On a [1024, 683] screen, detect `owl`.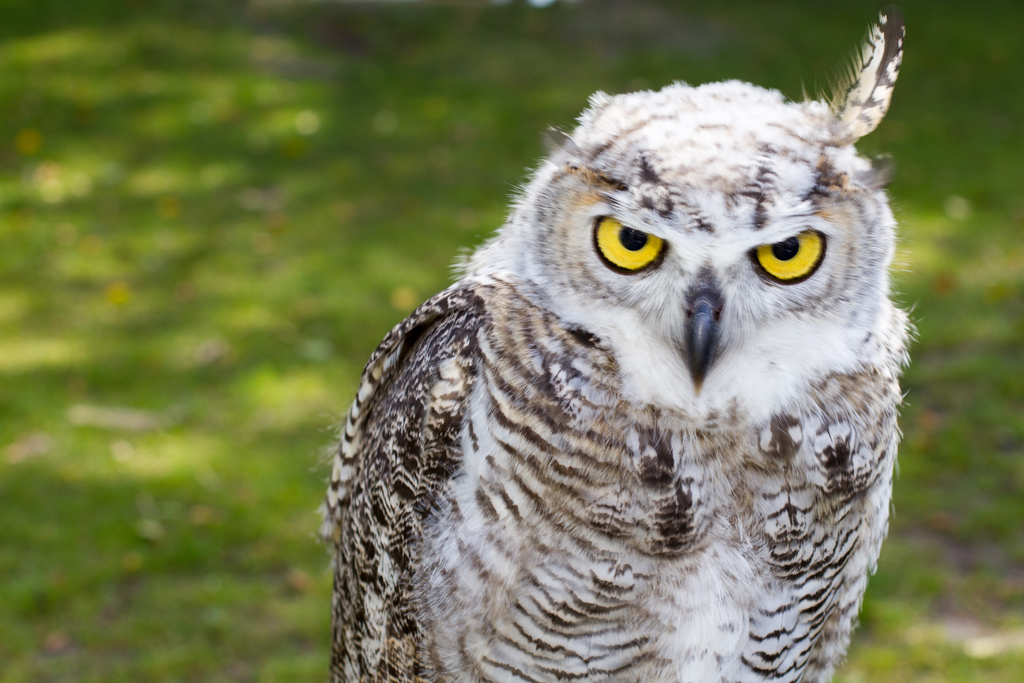
[x1=310, y1=8, x2=911, y2=682].
